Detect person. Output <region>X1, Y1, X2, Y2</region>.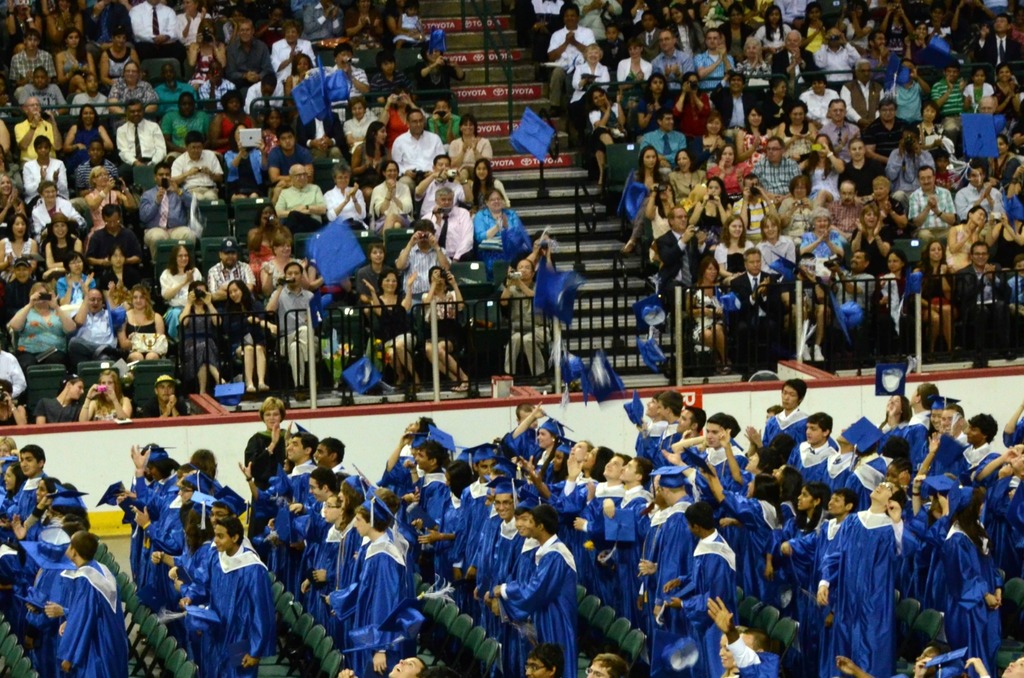
<region>732, 251, 790, 367</region>.
